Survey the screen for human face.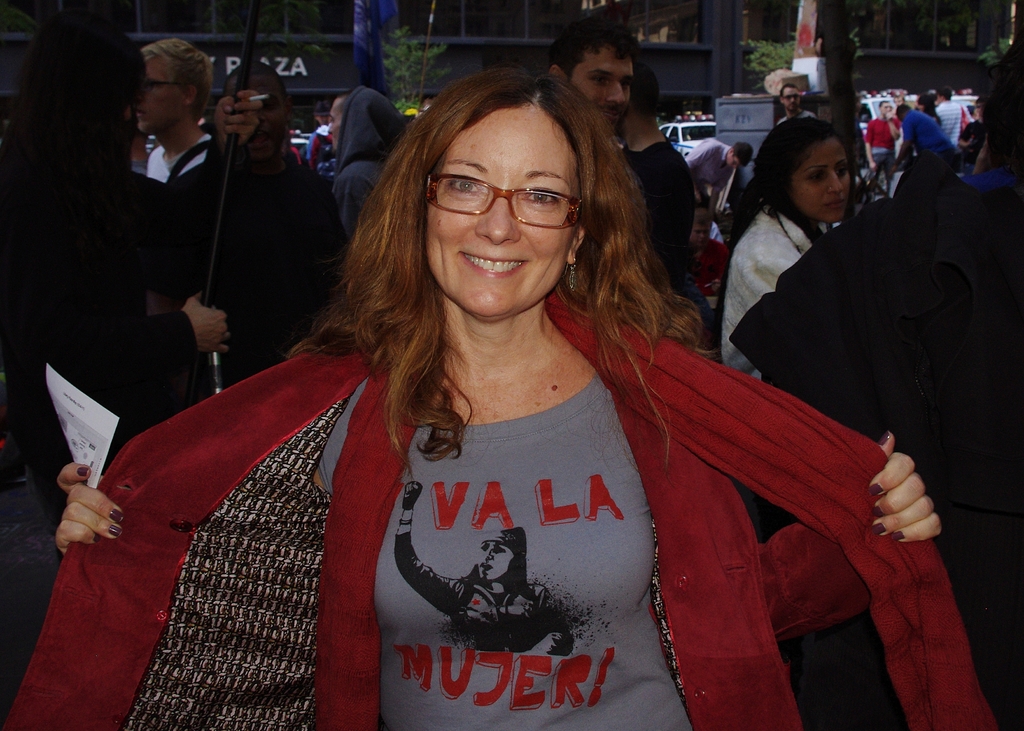
Survey found: select_region(937, 93, 942, 106).
